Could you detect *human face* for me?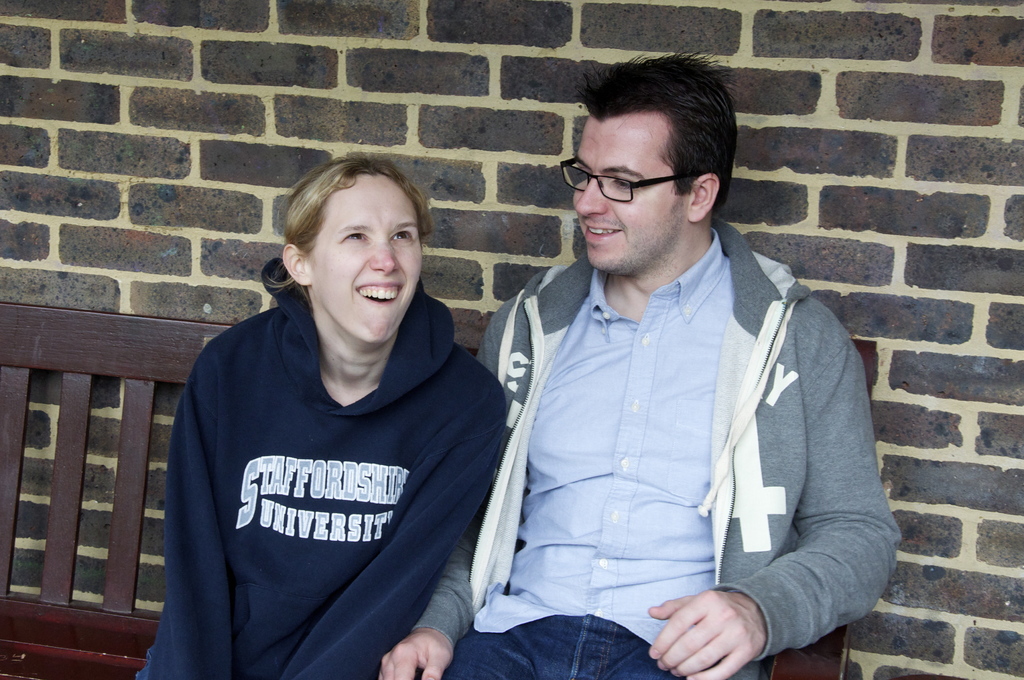
Detection result: 317 182 419 343.
